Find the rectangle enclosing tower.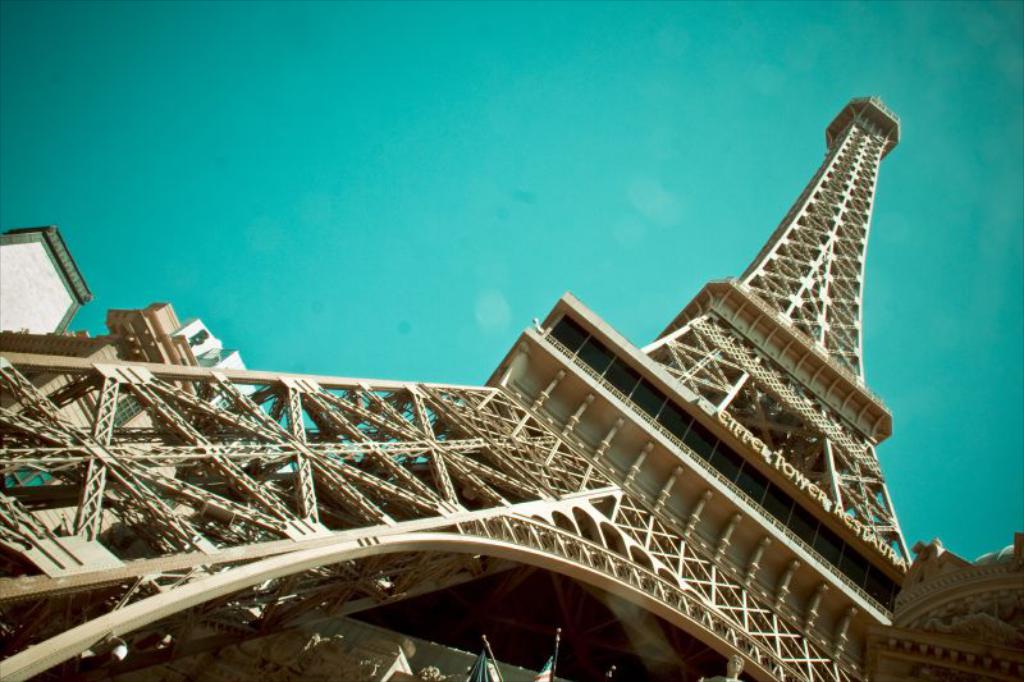
<region>147, 97, 989, 681</region>.
